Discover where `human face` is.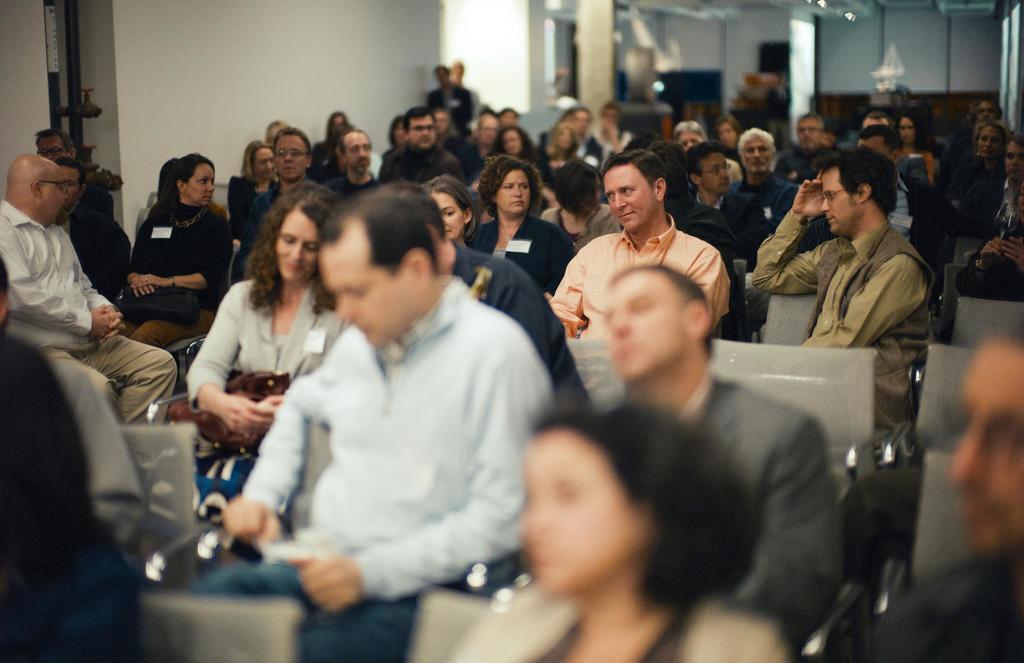
Discovered at select_region(435, 192, 466, 236).
